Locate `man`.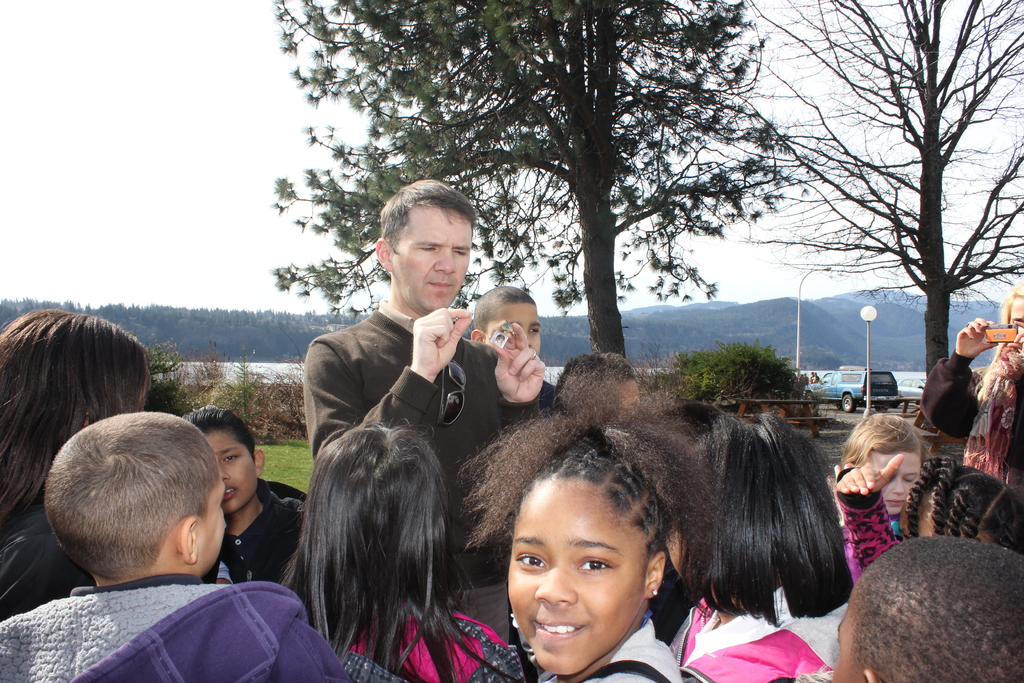
Bounding box: box=[461, 279, 541, 356].
